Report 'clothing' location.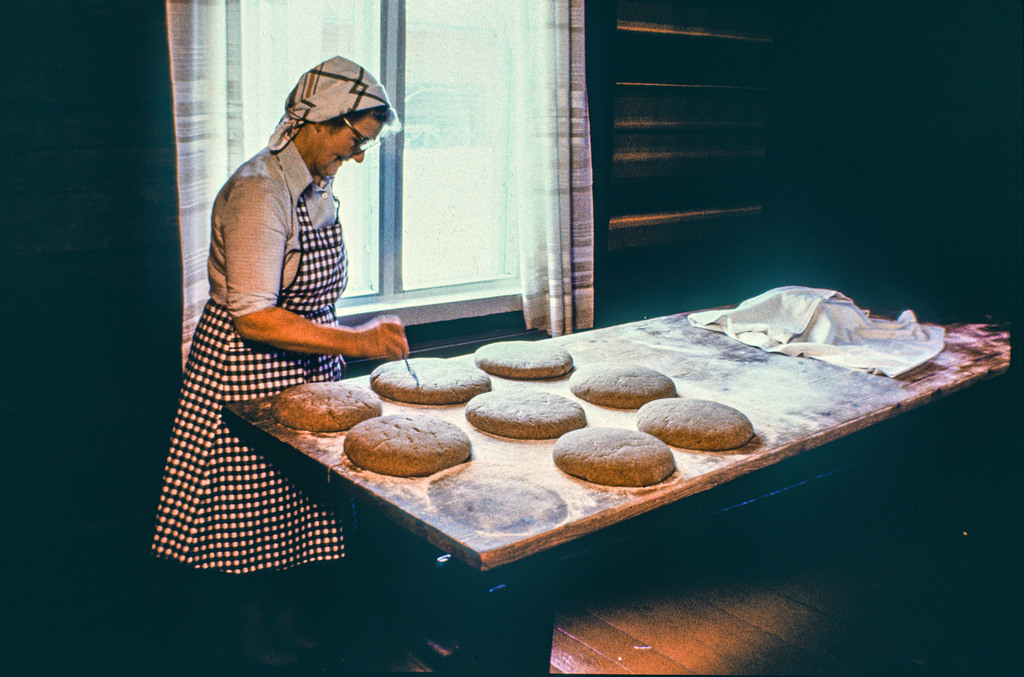
Report: box(168, 125, 376, 676).
